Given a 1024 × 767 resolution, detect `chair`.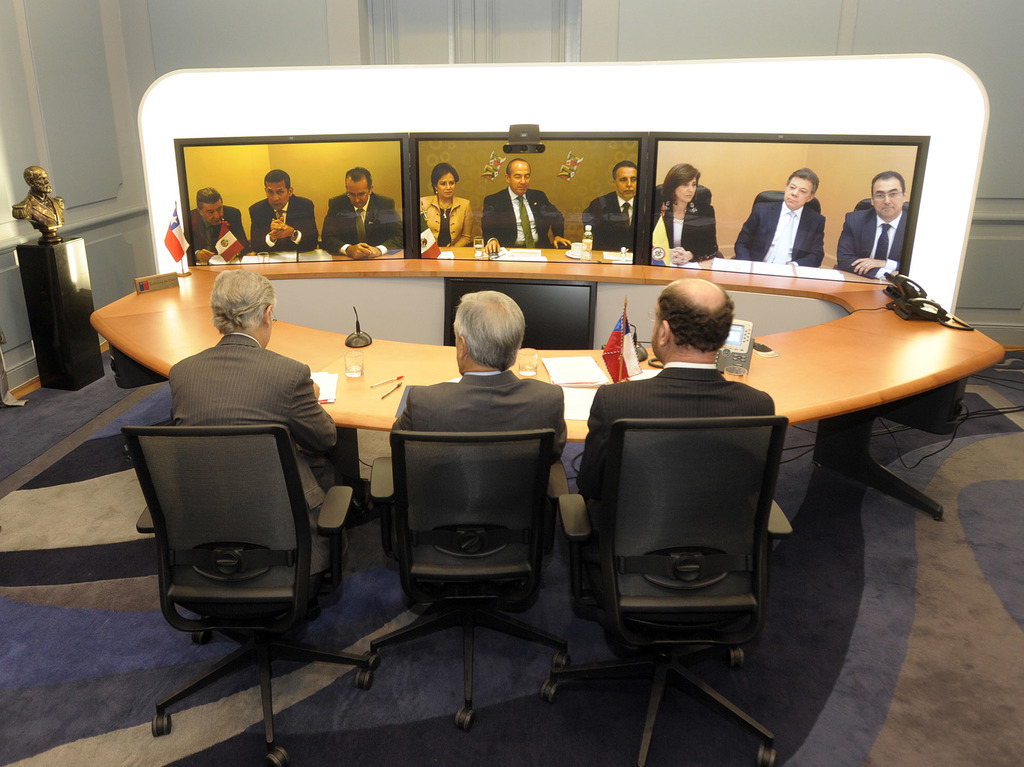
detection(651, 179, 722, 254).
